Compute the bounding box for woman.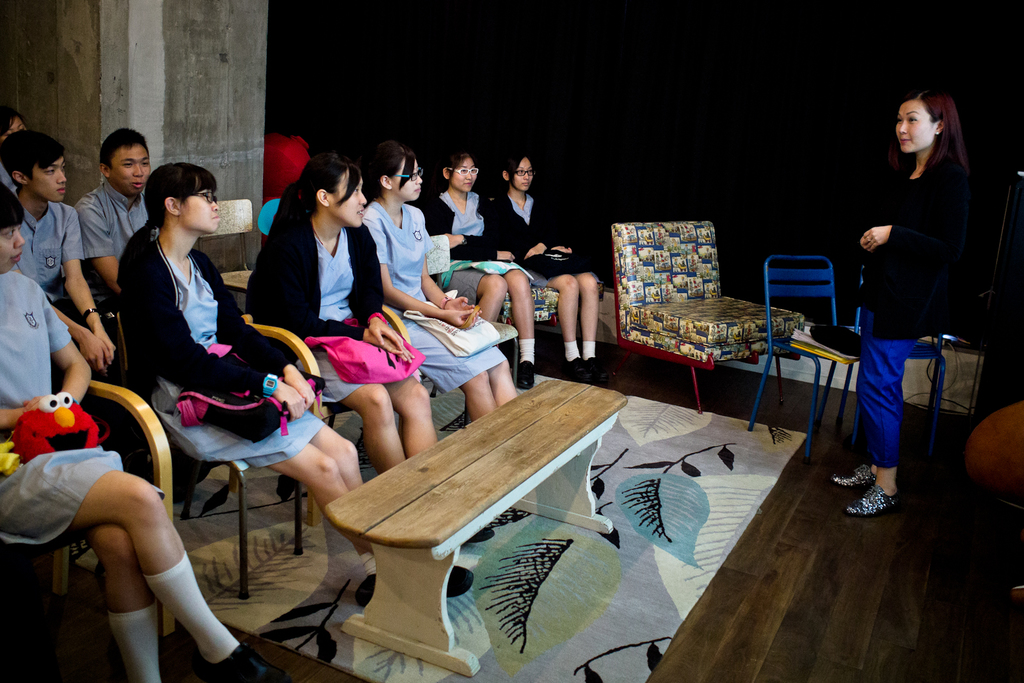
[110, 159, 475, 604].
